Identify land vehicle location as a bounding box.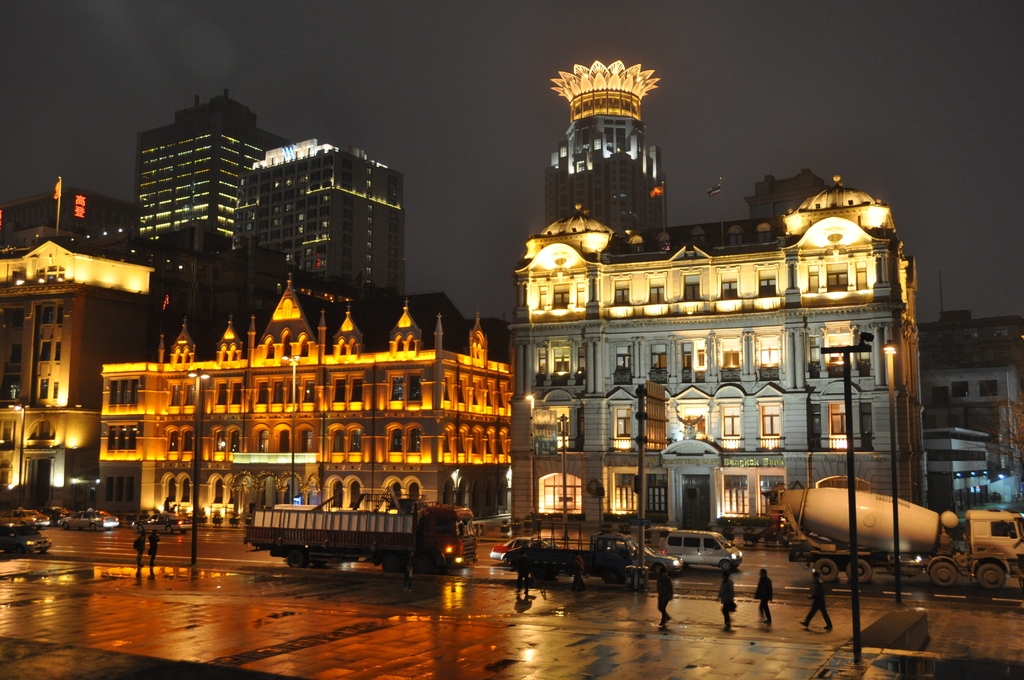
rect(0, 521, 52, 556).
